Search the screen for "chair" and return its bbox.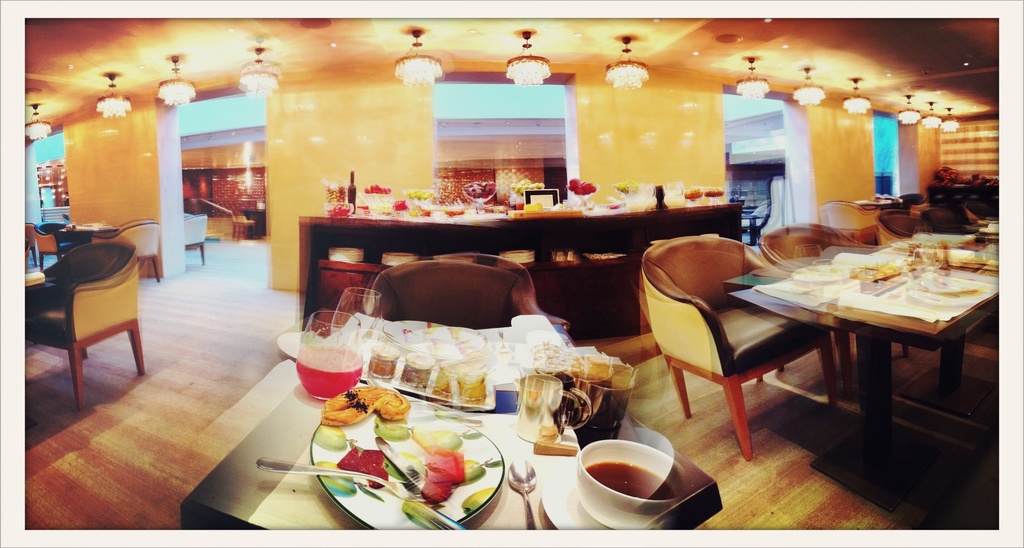
Found: x1=30 y1=222 x2=84 y2=264.
